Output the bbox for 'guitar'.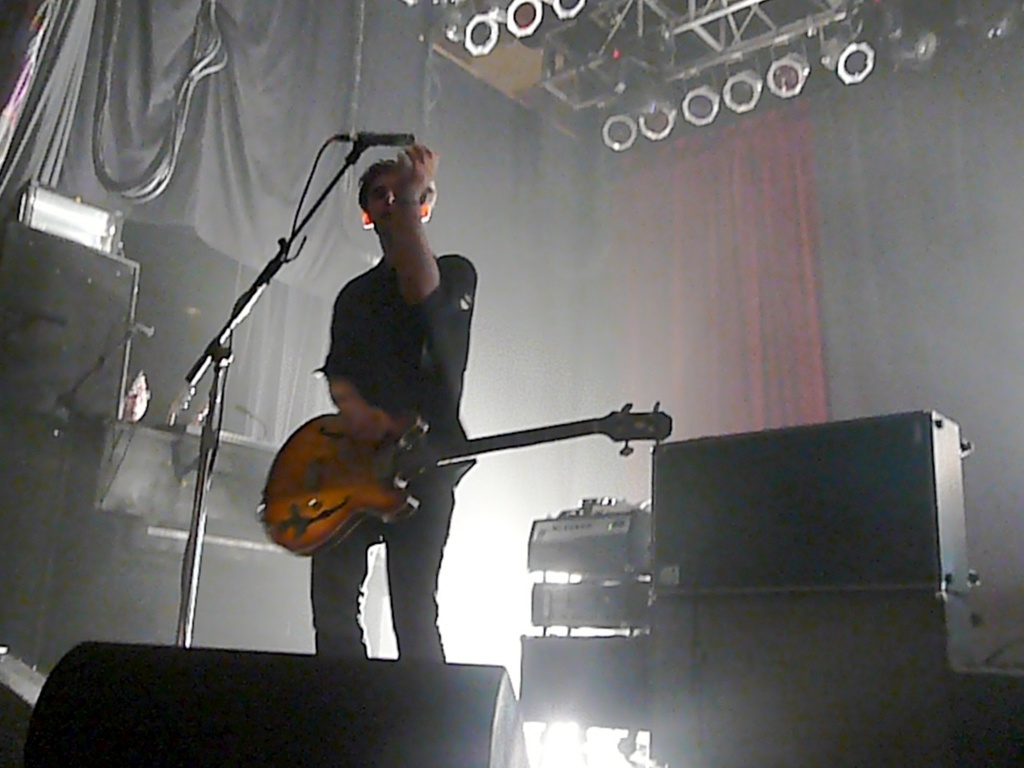
box=[250, 406, 680, 574].
